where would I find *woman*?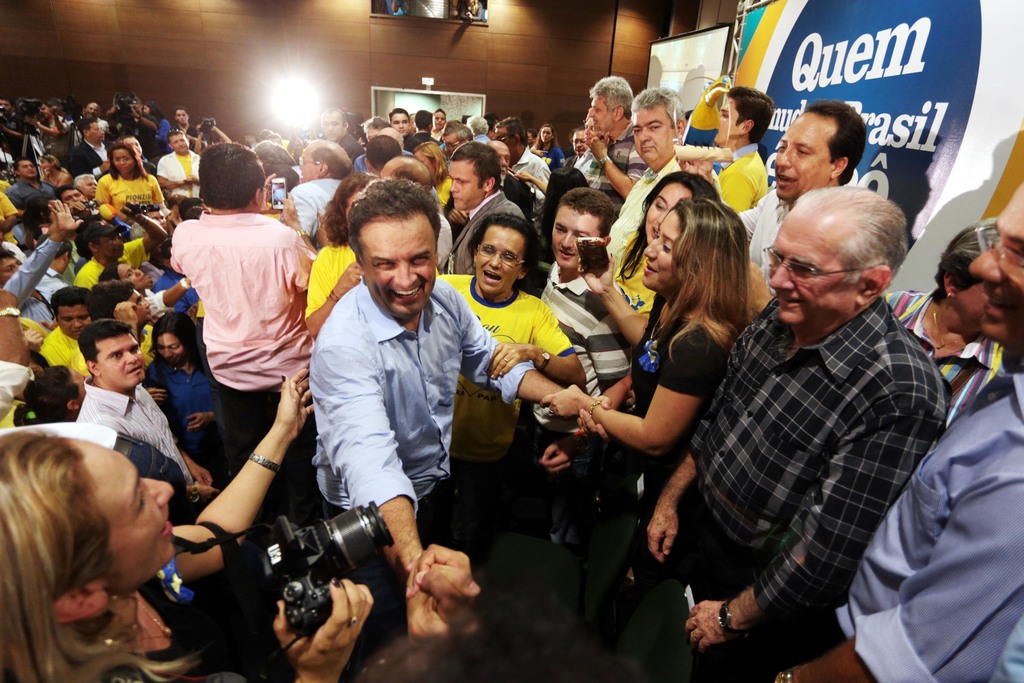
At bbox(534, 126, 561, 170).
